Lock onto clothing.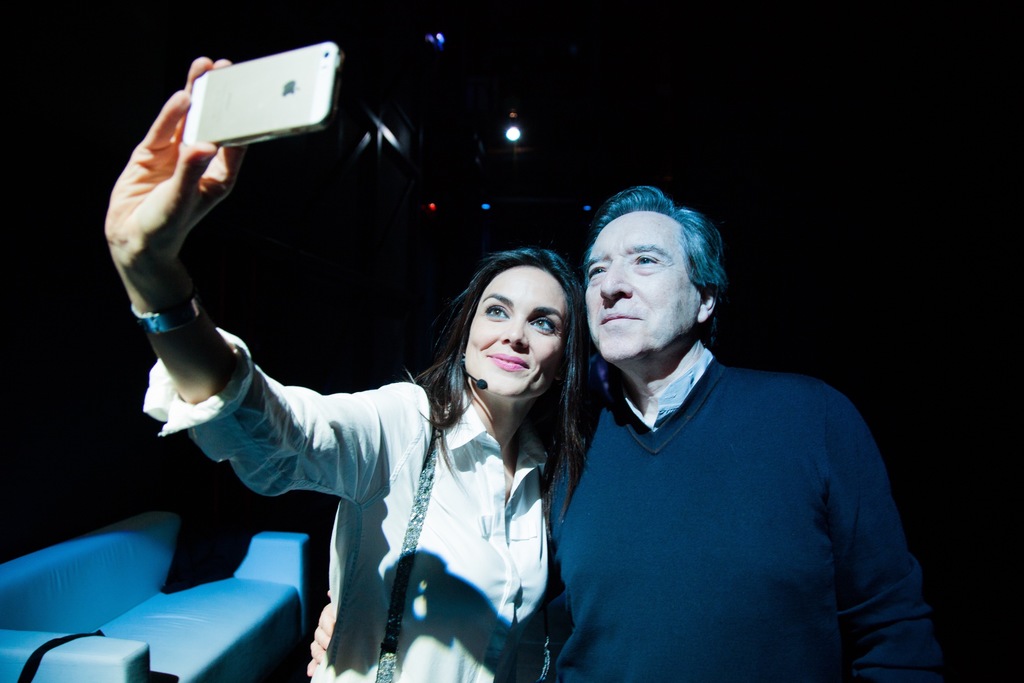
Locked: left=550, top=303, right=922, bottom=669.
